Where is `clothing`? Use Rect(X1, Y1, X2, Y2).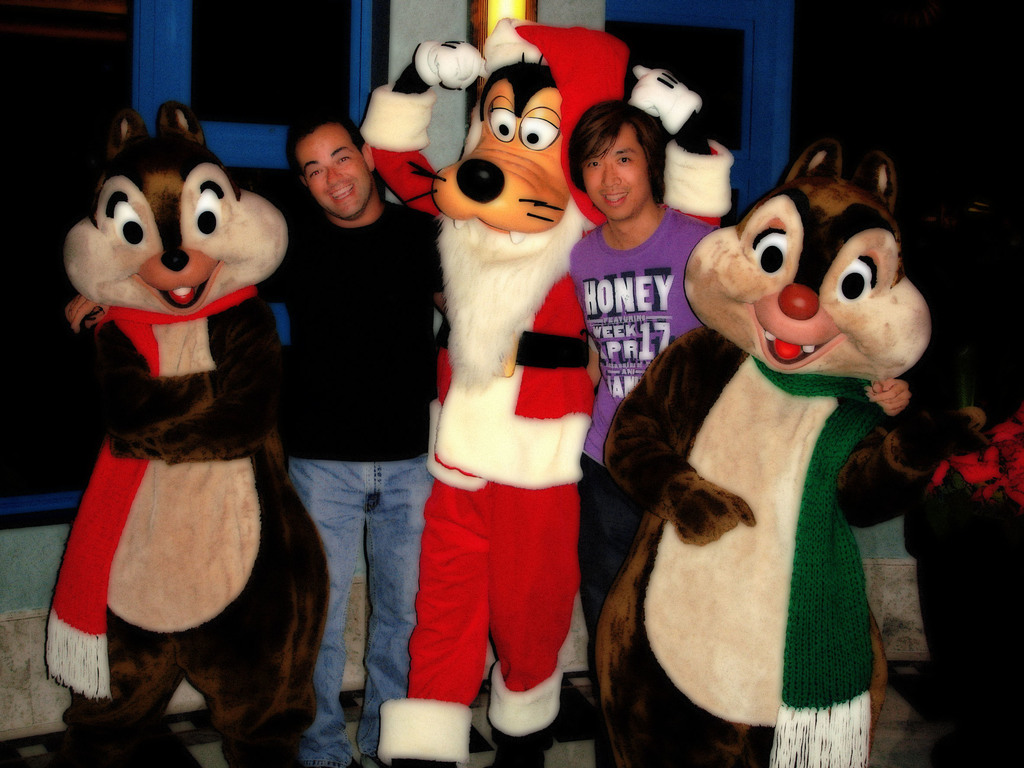
Rect(568, 204, 721, 627).
